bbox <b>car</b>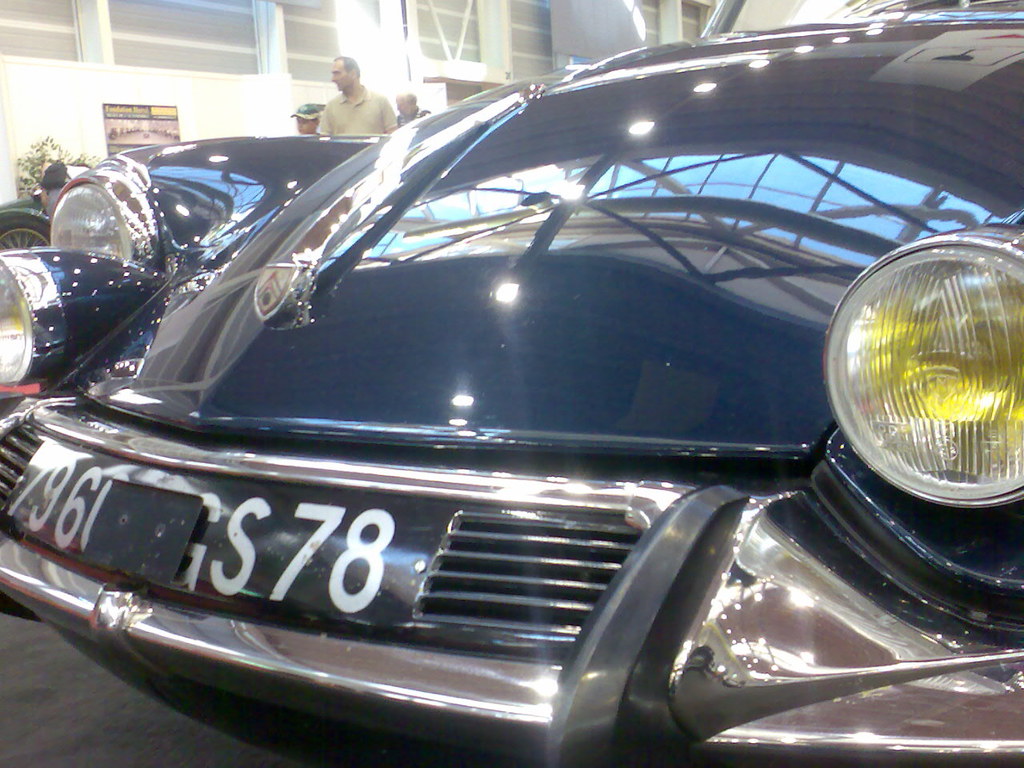
select_region(0, 0, 1023, 767)
